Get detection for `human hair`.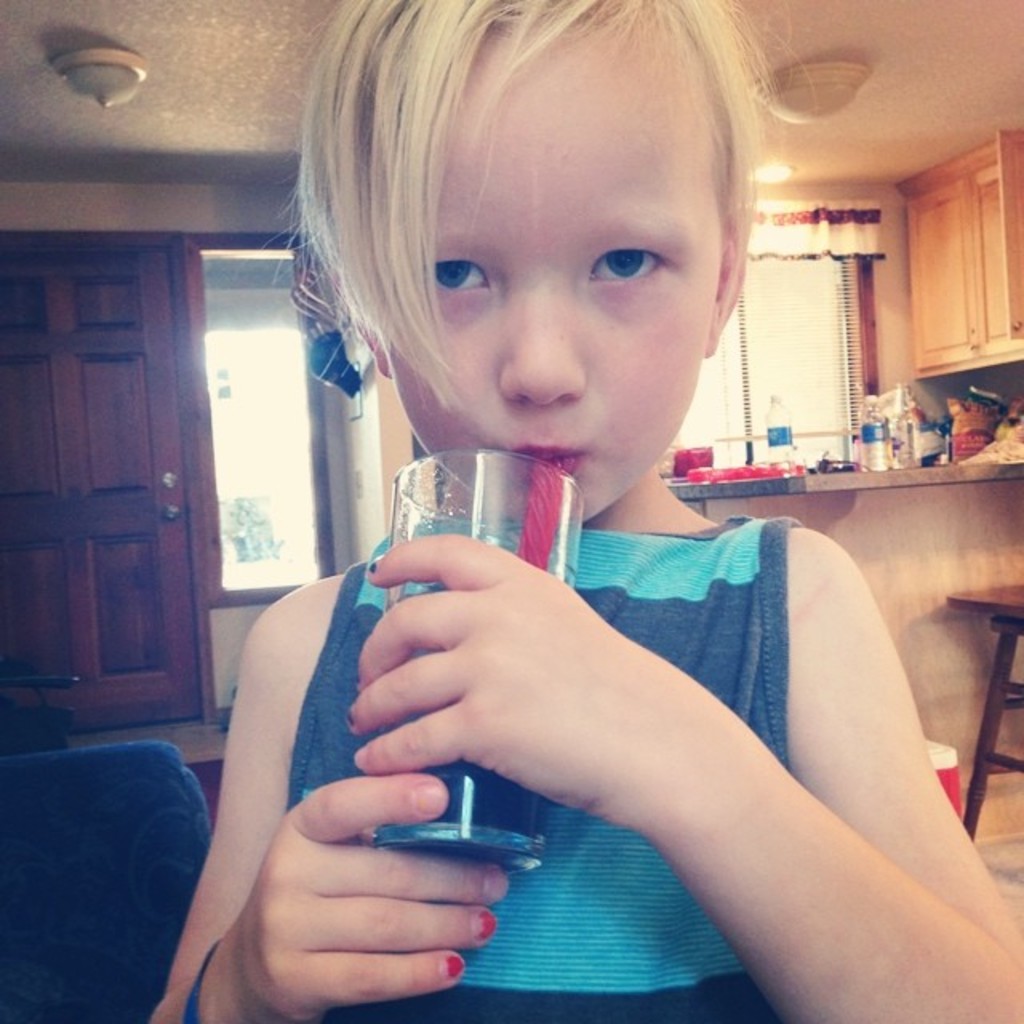
Detection: 283,0,790,437.
